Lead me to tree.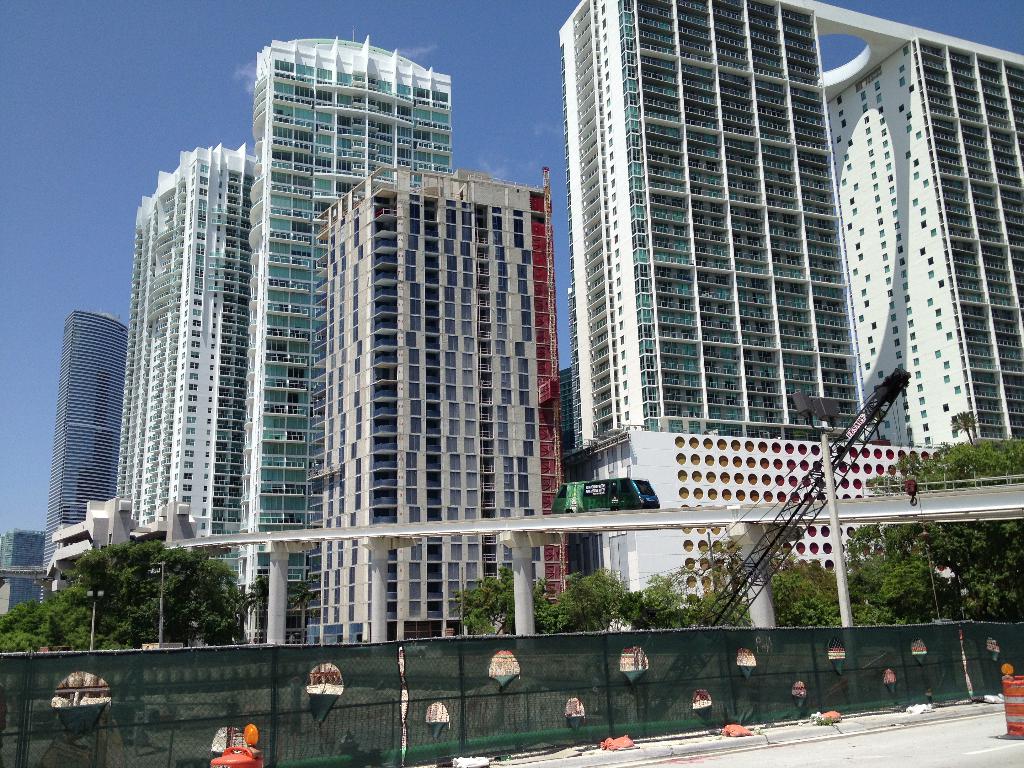
Lead to 131,541,269,659.
